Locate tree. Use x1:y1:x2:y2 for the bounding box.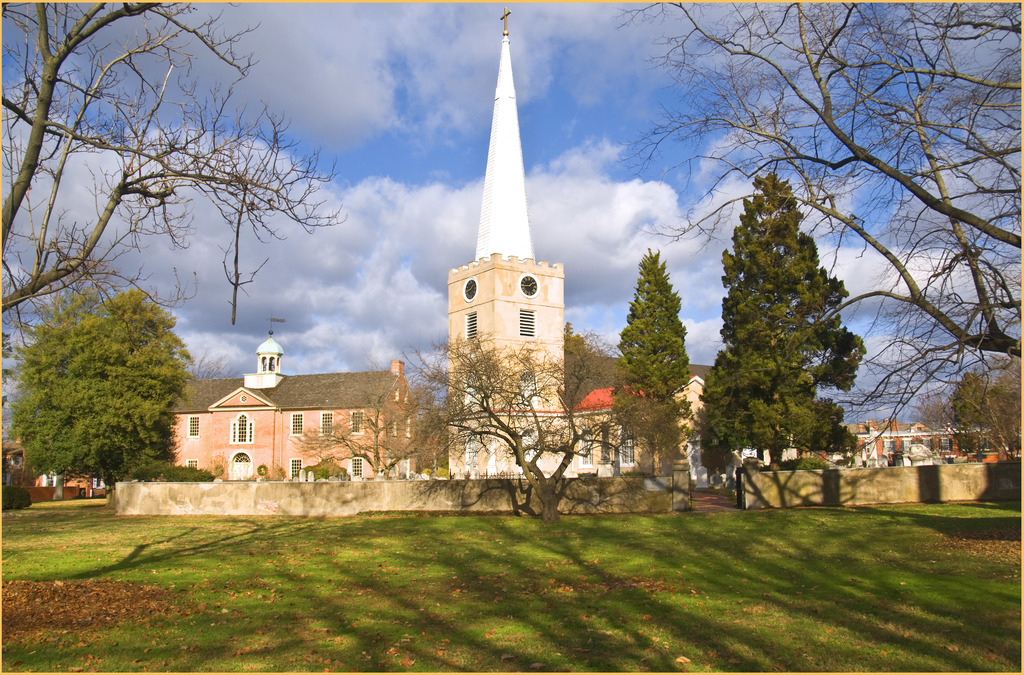
304:357:456:484.
